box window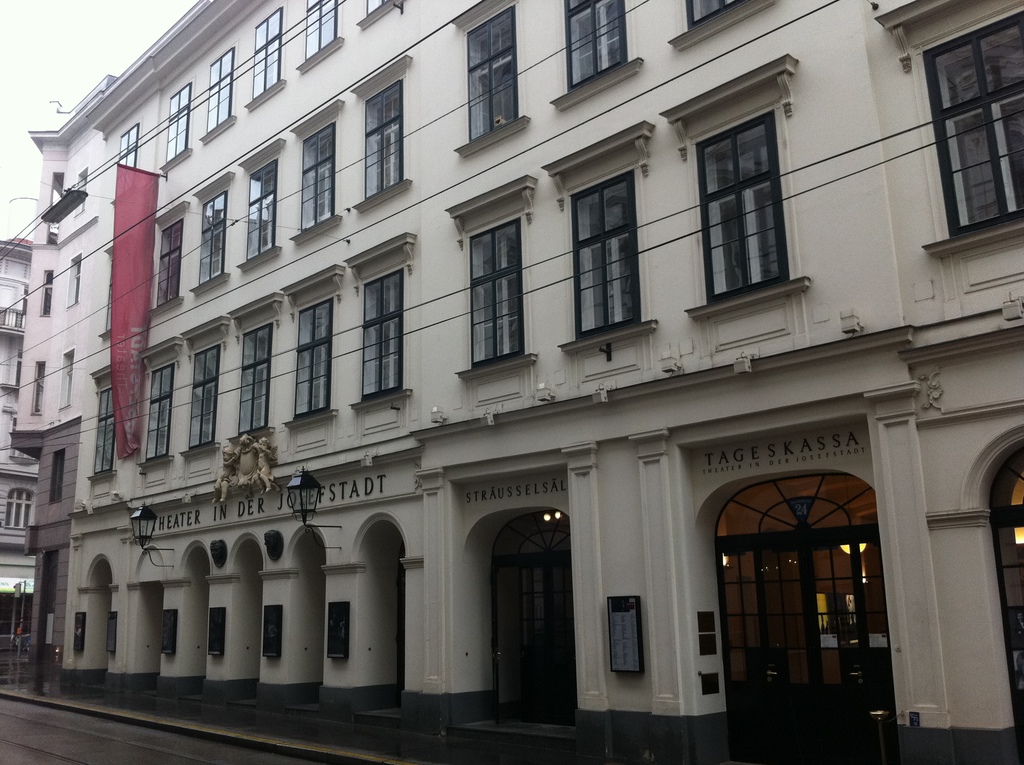
BBox(224, 290, 275, 439)
